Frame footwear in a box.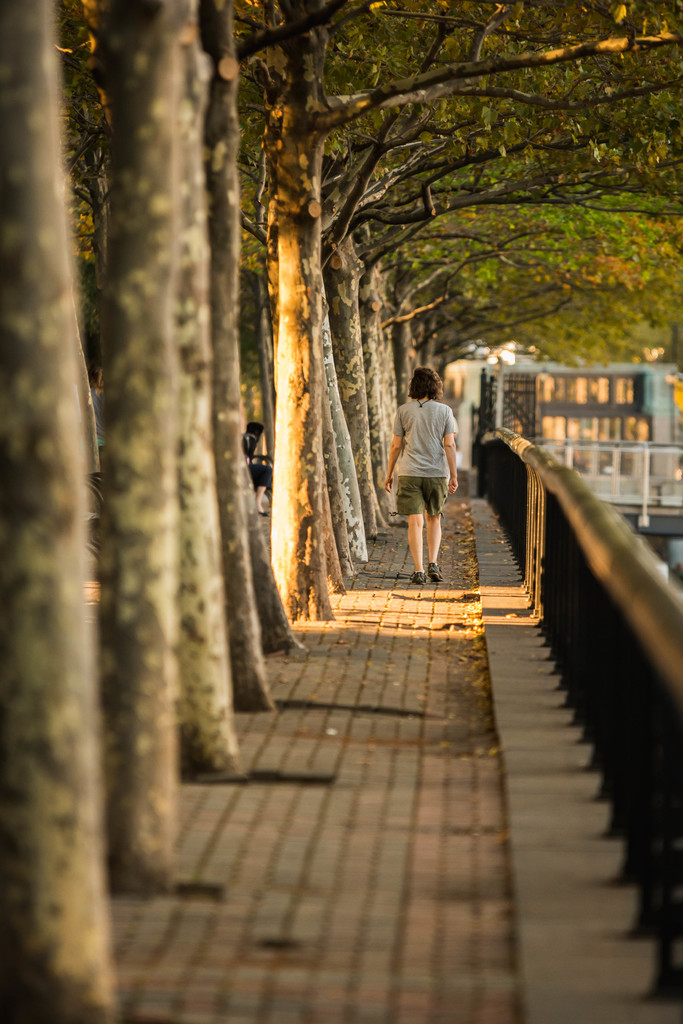
rect(407, 565, 429, 586).
